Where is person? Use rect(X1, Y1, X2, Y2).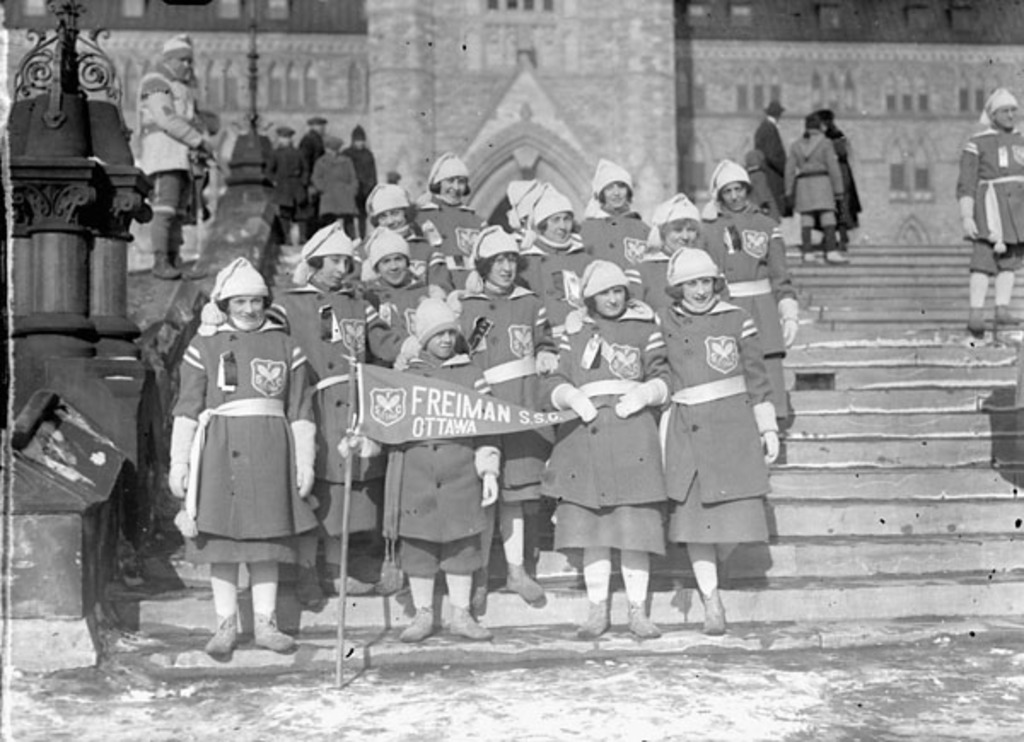
rect(166, 256, 302, 667).
